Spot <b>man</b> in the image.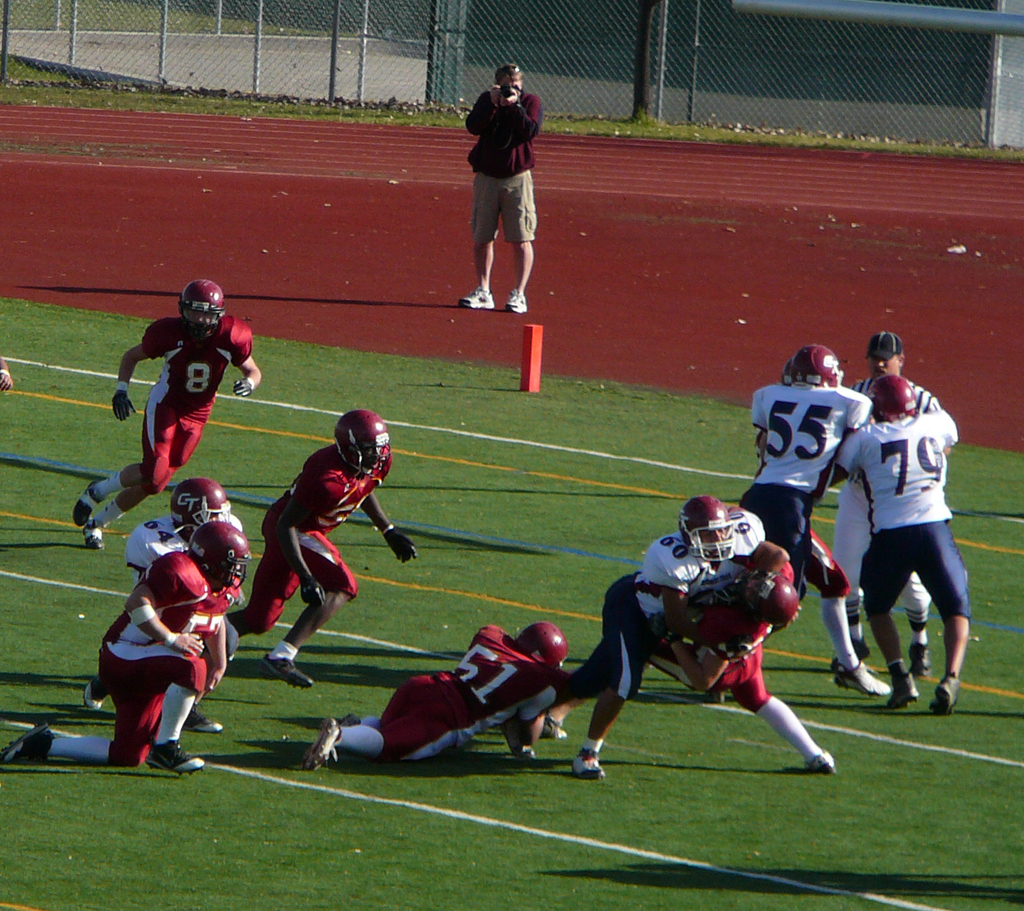
<b>man</b> found at [left=0, top=517, right=255, bottom=778].
